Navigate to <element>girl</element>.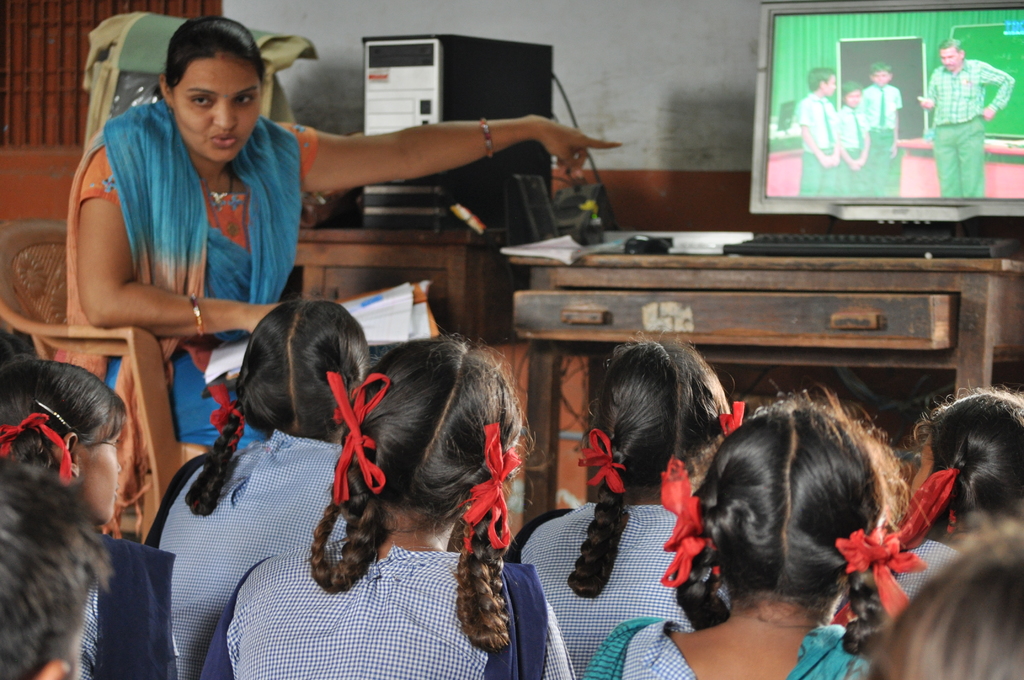
Navigation target: pyautogui.locateOnScreen(598, 388, 915, 679).
